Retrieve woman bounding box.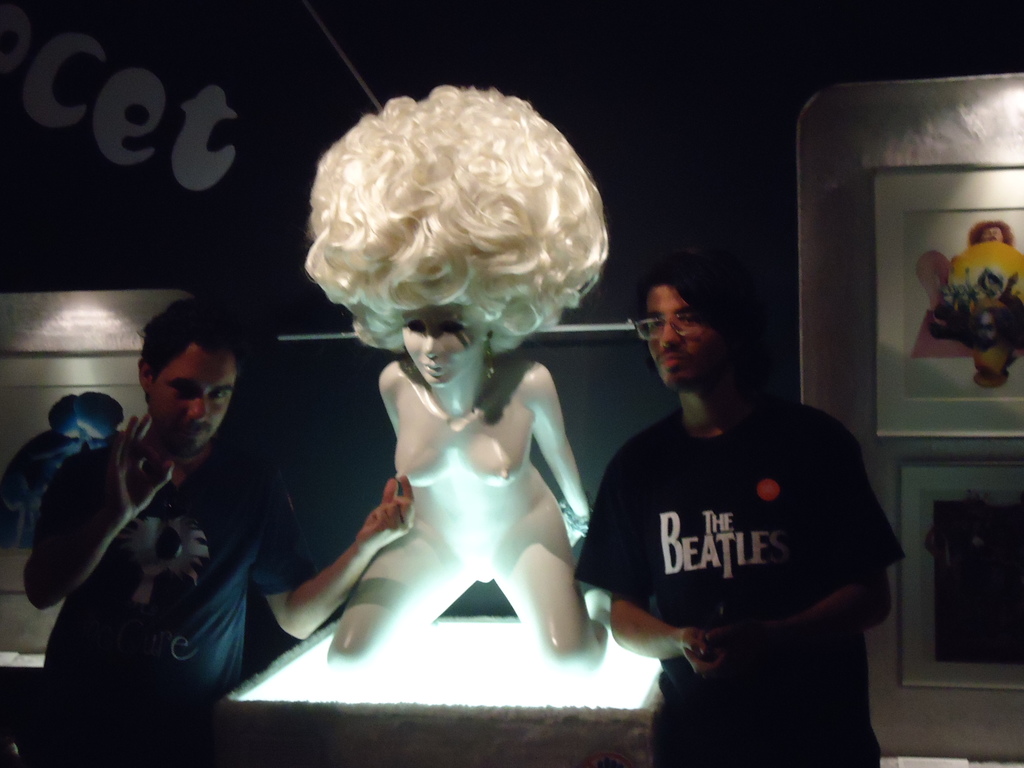
Bounding box: l=248, t=49, r=632, b=696.
